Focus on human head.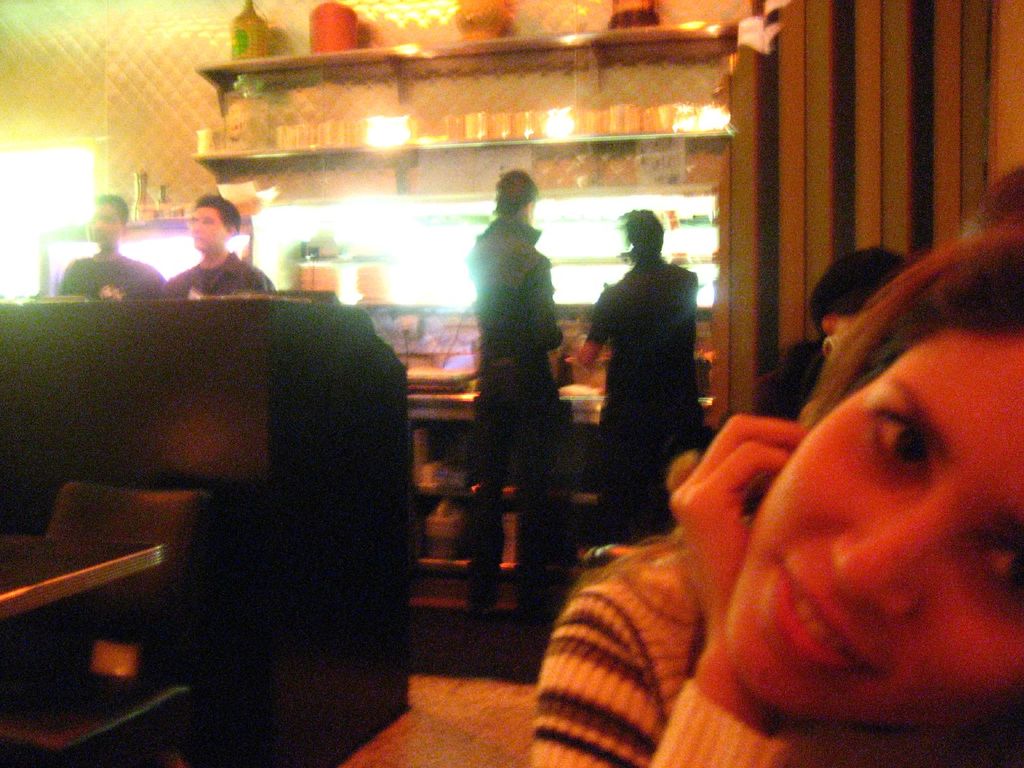
Focused at box(86, 192, 125, 244).
